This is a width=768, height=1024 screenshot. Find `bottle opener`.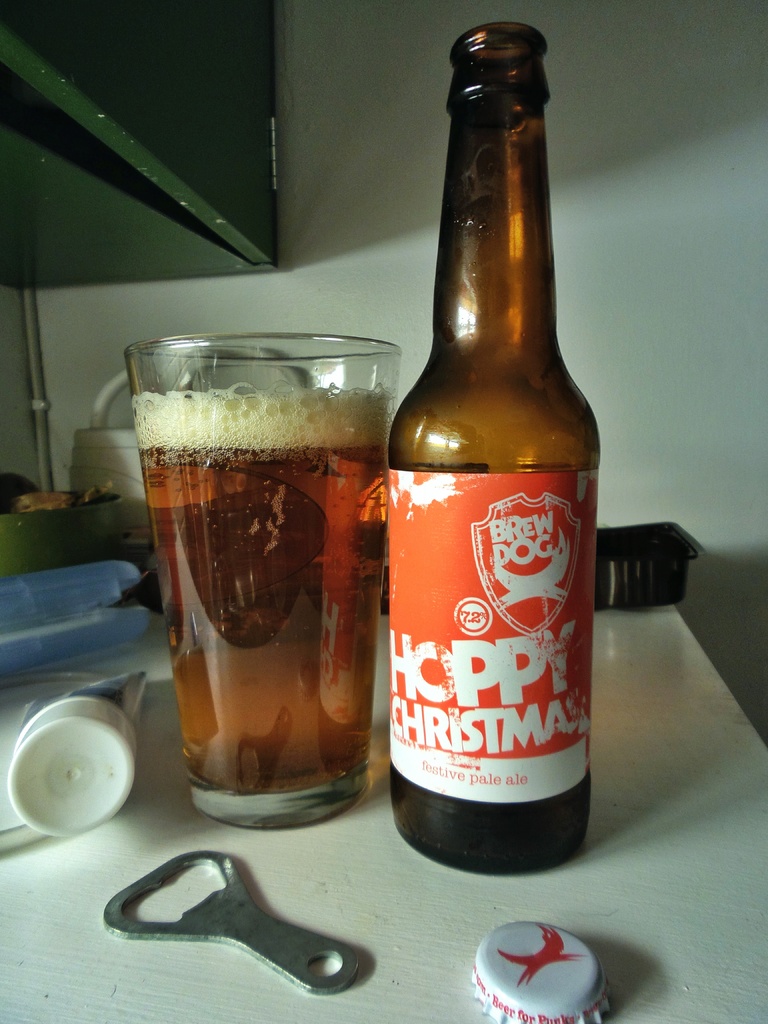
Bounding box: box(98, 845, 369, 994).
